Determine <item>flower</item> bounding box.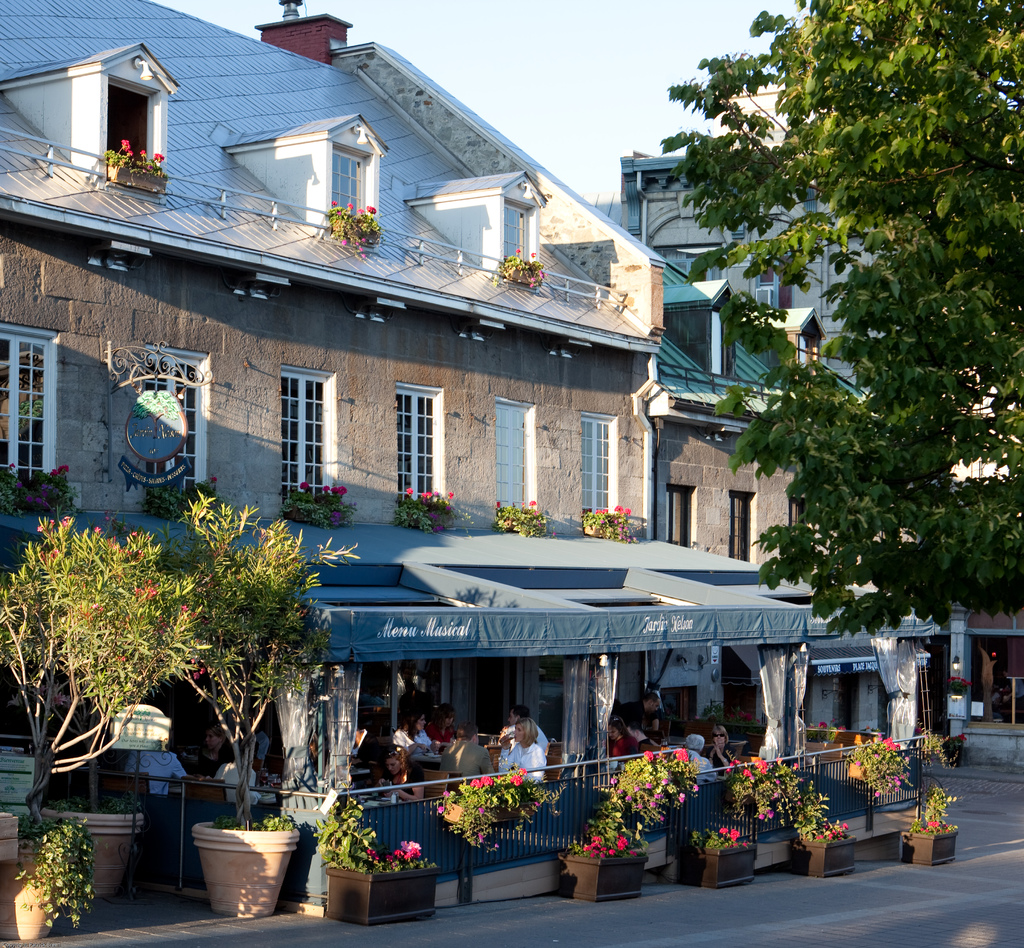
Determined: bbox=(372, 857, 378, 865).
